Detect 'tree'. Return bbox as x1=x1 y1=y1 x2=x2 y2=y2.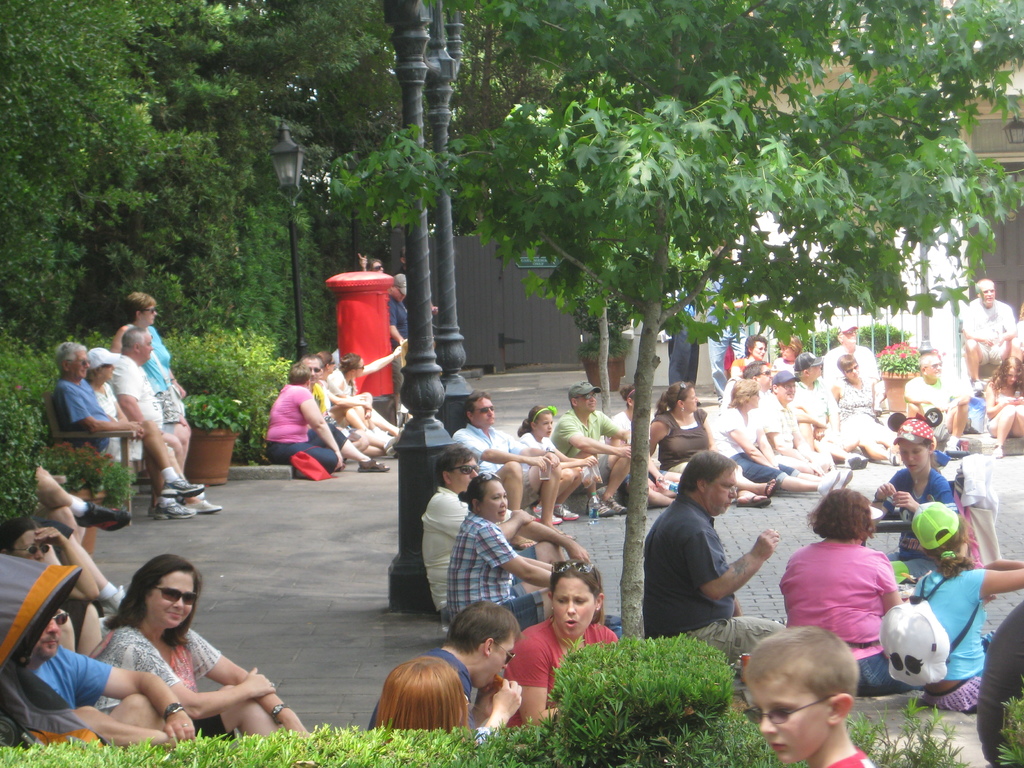
x1=335 y1=0 x2=1023 y2=637.
